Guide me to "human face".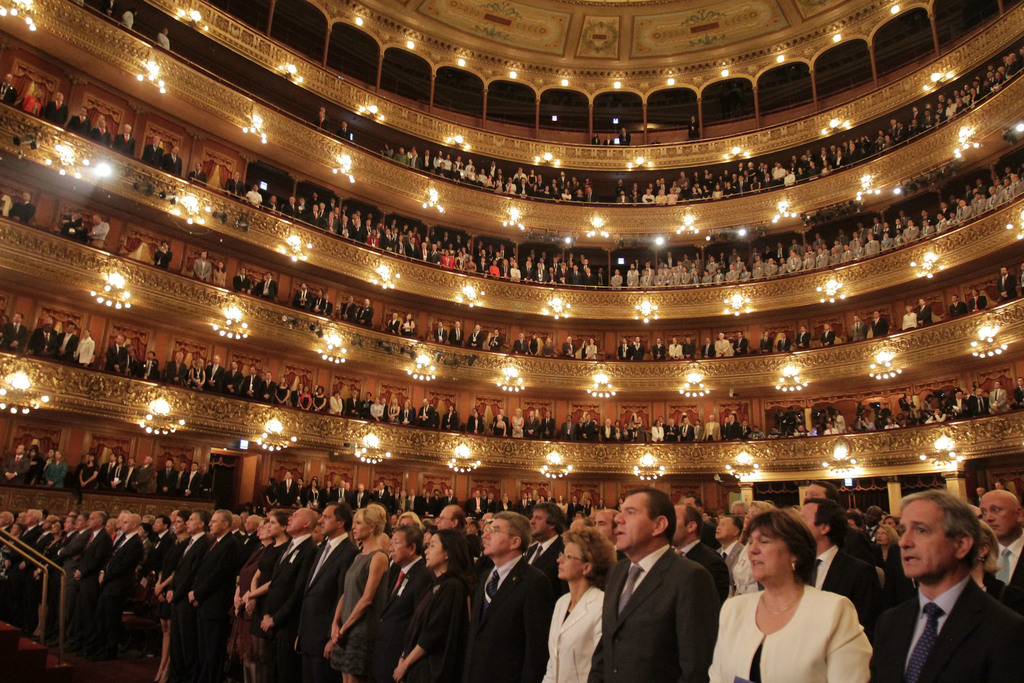
Guidance: x1=169, y1=511, x2=173, y2=524.
